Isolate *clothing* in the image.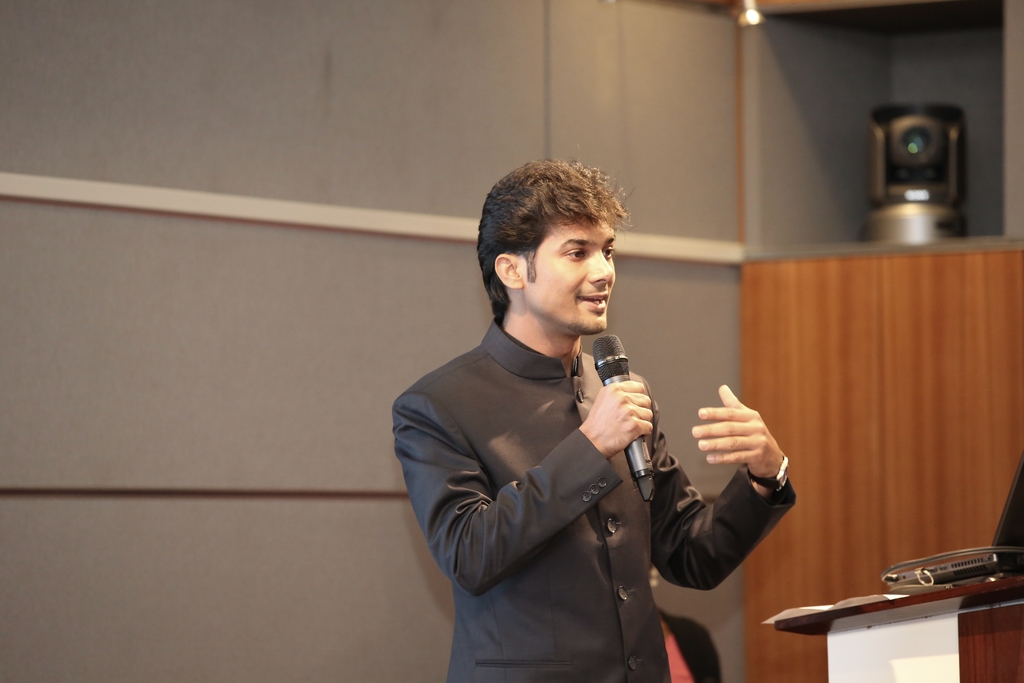
Isolated region: [390, 274, 734, 669].
